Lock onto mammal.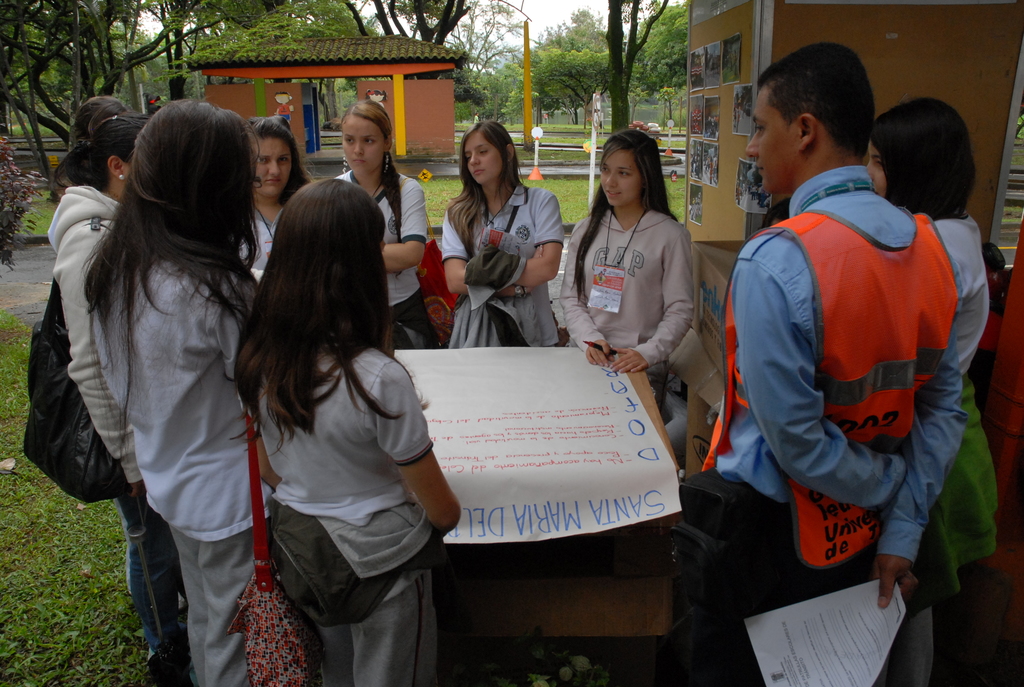
Locked: Rect(330, 99, 442, 349).
